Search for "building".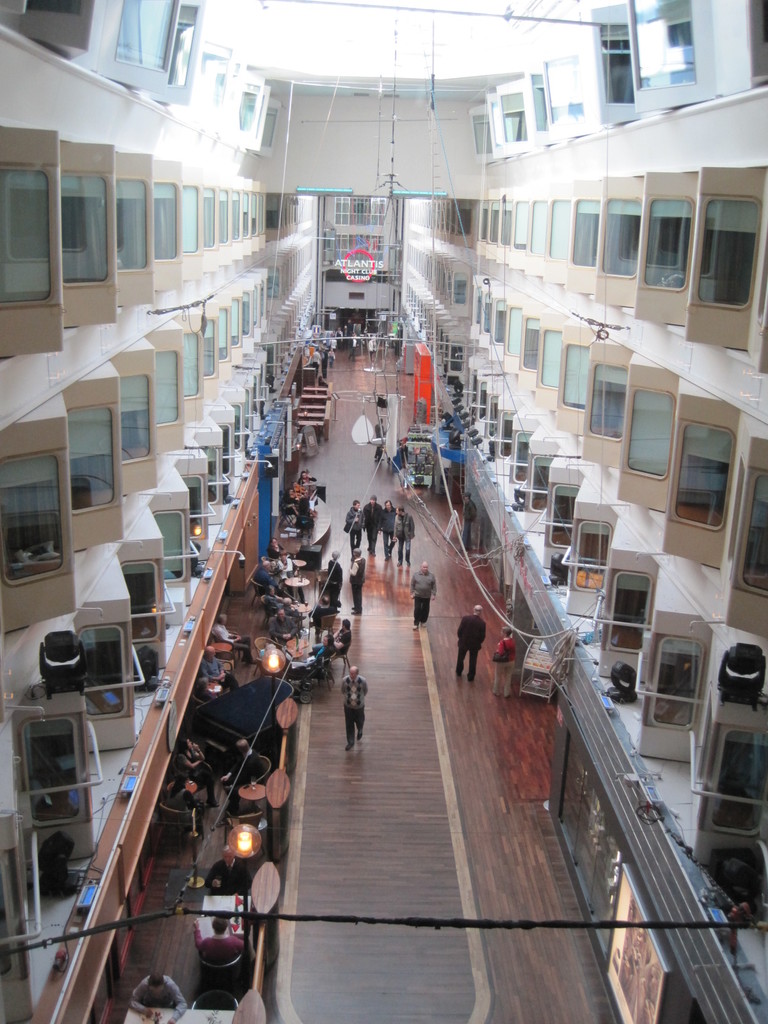
Found at [x1=0, y1=0, x2=767, y2=1023].
